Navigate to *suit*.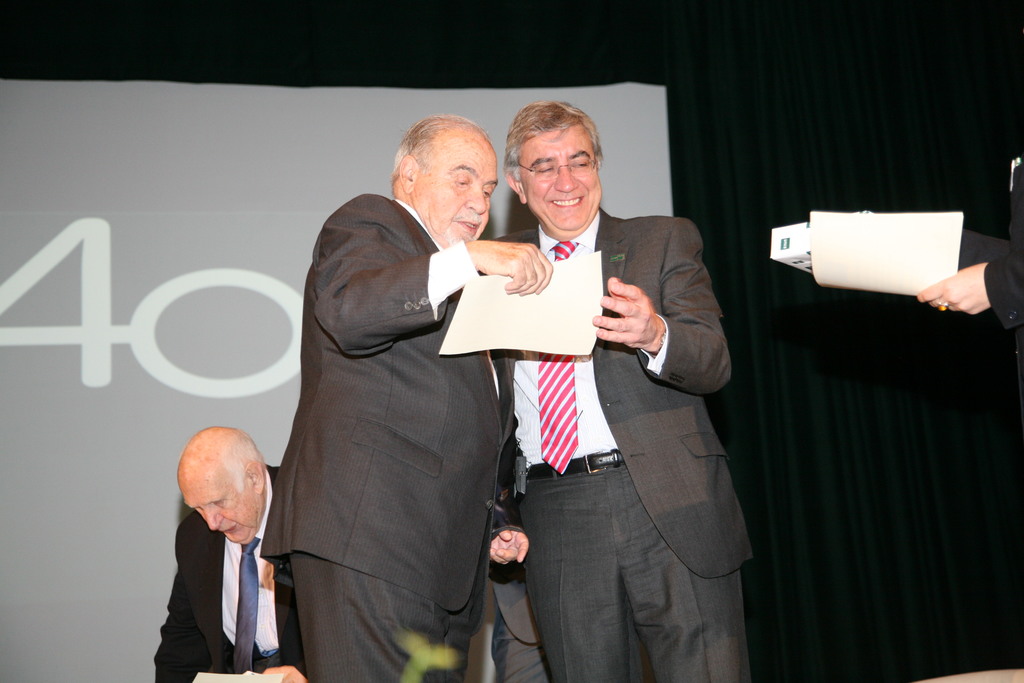
Navigation target: region(506, 208, 754, 682).
